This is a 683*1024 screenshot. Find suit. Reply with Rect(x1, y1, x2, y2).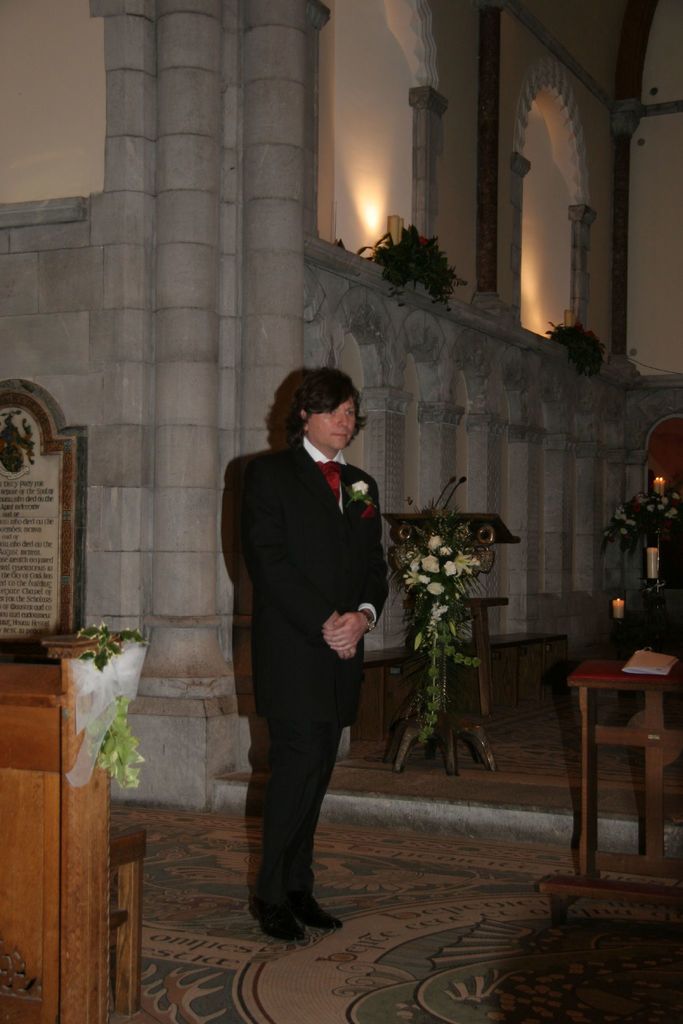
Rect(229, 385, 393, 942).
